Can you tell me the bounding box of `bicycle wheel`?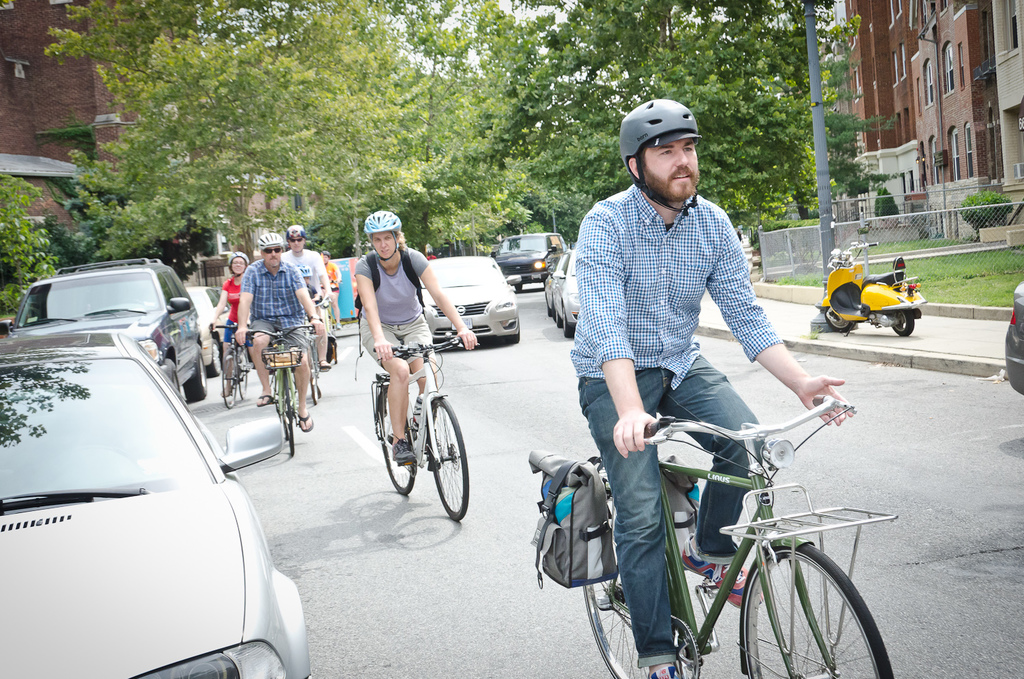
BBox(422, 393, 470, 520).
